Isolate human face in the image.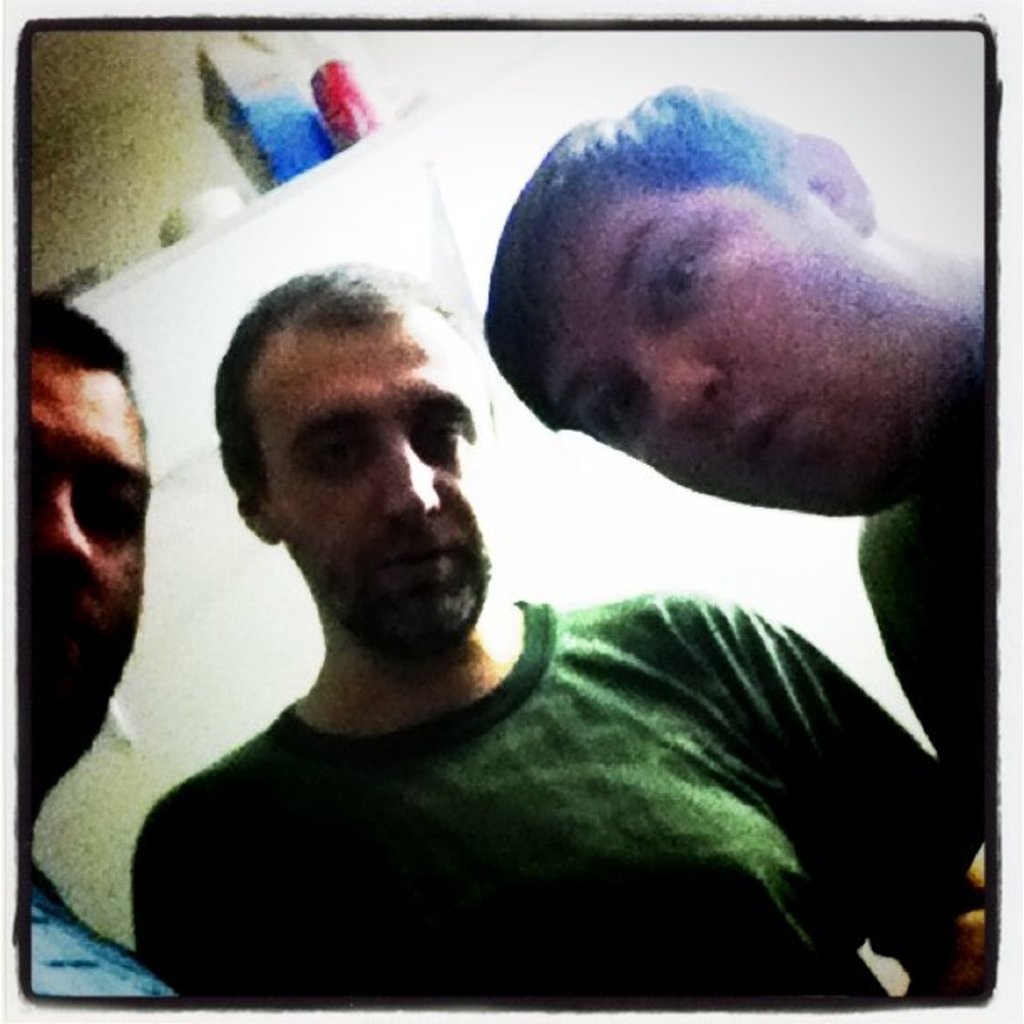
Isolated region: {"x1": 552, "y1": 226, "x2": 934, "y2": 519}.
